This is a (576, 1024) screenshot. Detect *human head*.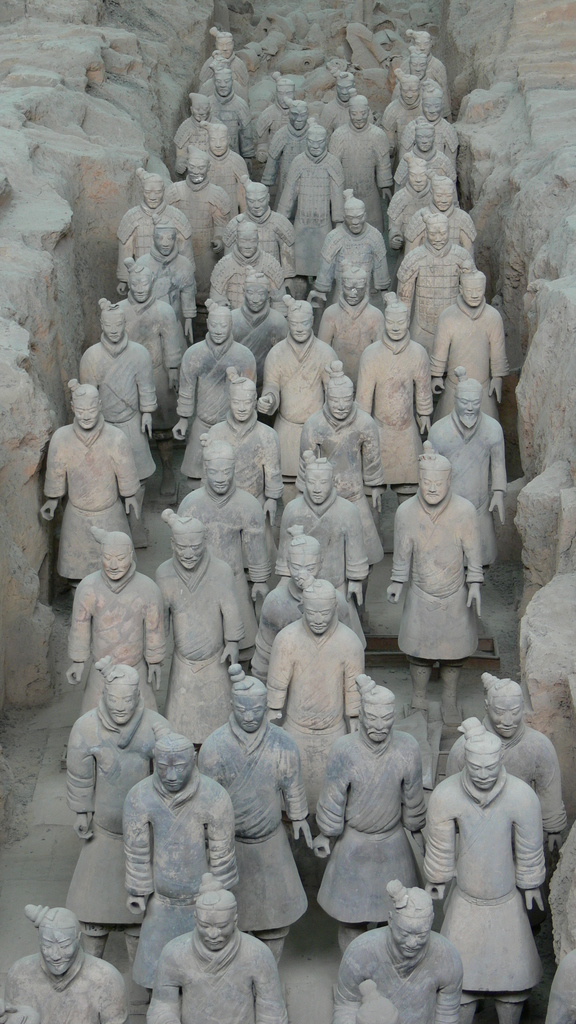
(left=226, top=675, right=269, bottom=730).
